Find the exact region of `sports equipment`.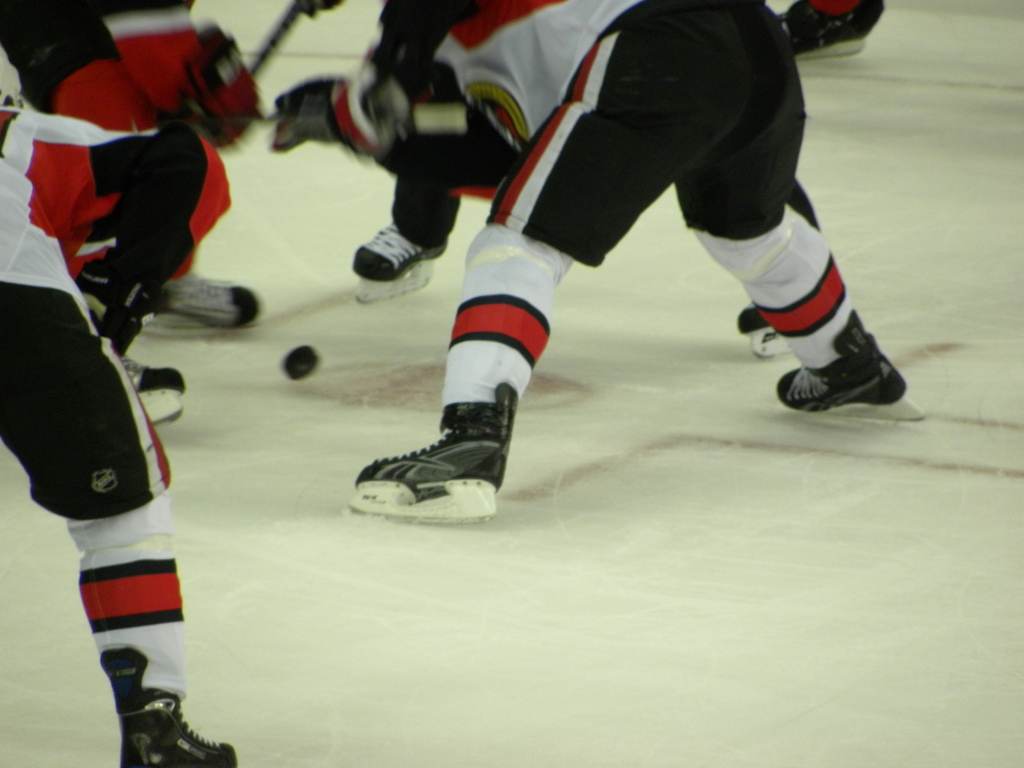
Exact region: Rect(280, 344, 319, 383).
